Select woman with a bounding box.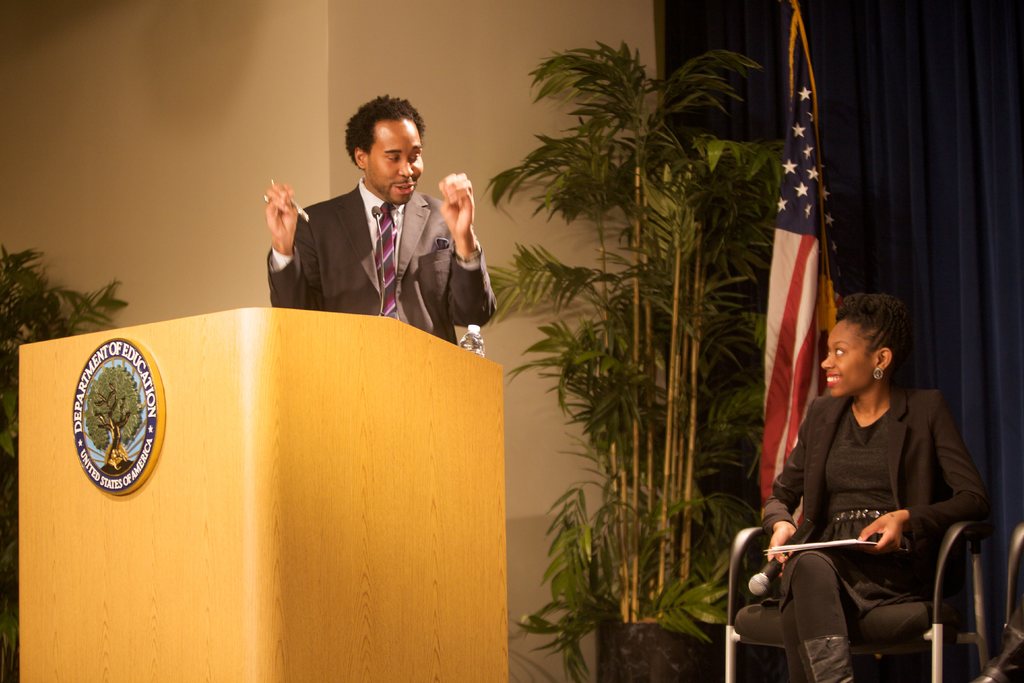
{"x1": 760, "y1": 274, "x2": 993, "y2": 681}.
